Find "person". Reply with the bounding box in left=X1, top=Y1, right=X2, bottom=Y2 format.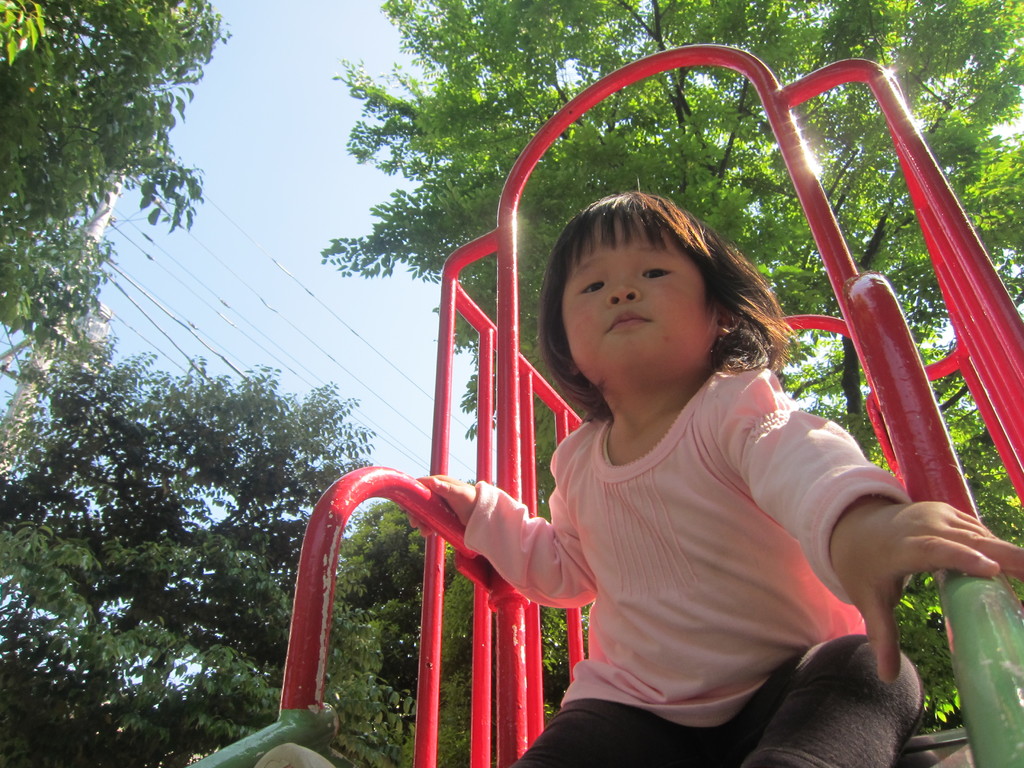
left=484, top=107, right=938, bottom=737.
